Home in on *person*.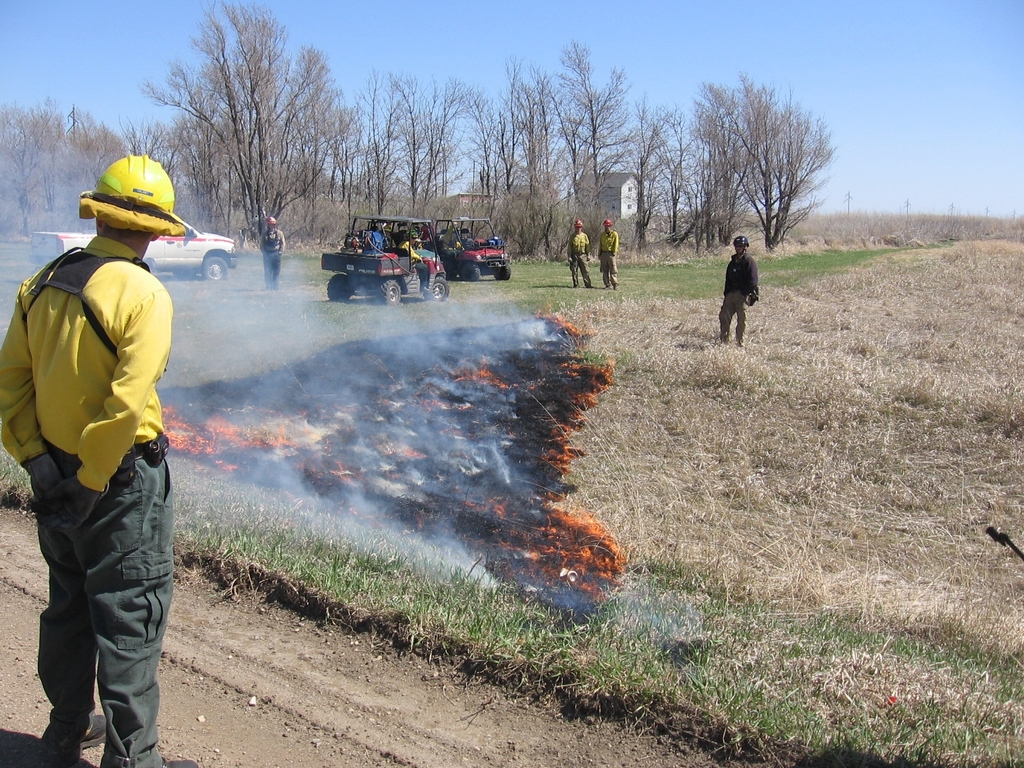
Homed in at <region>261, 214, 287, 290</region>.
